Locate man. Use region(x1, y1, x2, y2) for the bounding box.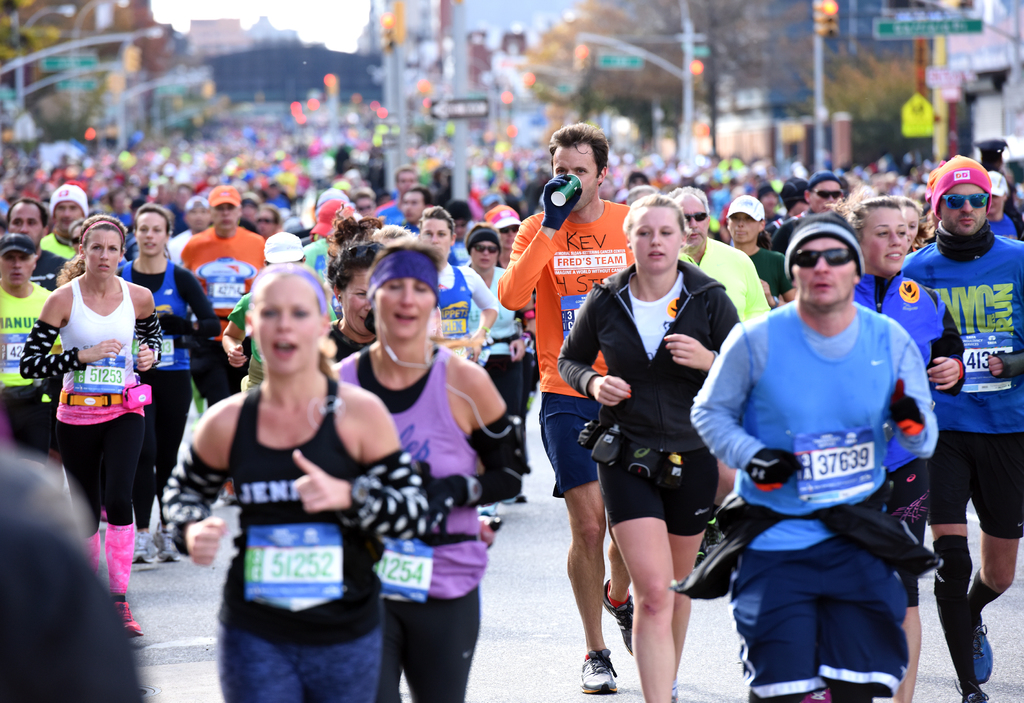
region(666, 188, 775, 324).
